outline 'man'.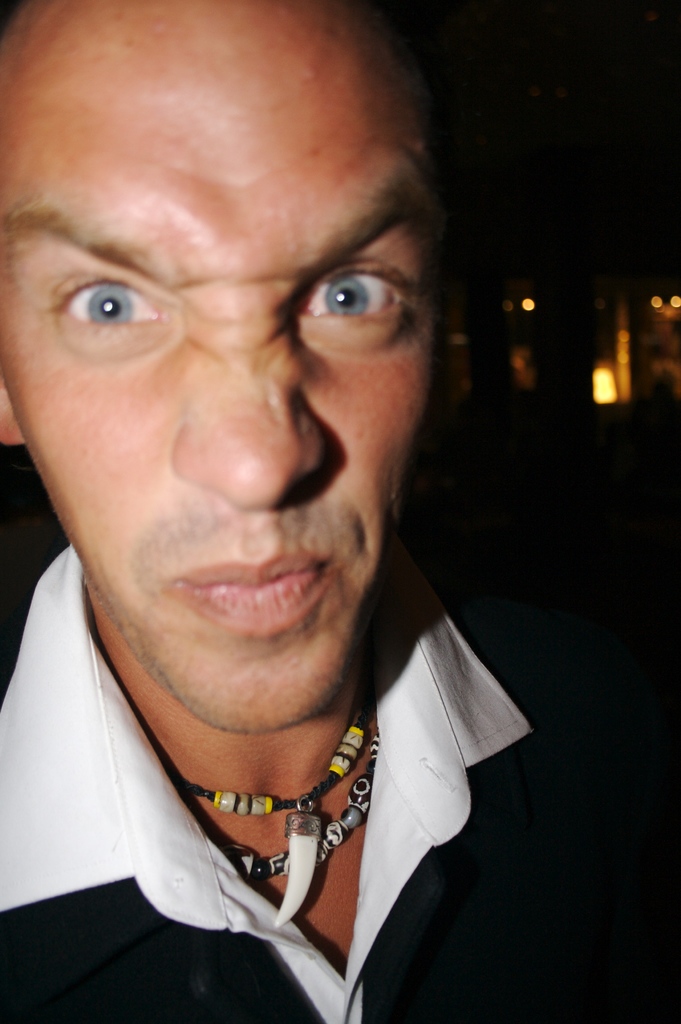
Outline: box(0, 0, 680, 1022).
